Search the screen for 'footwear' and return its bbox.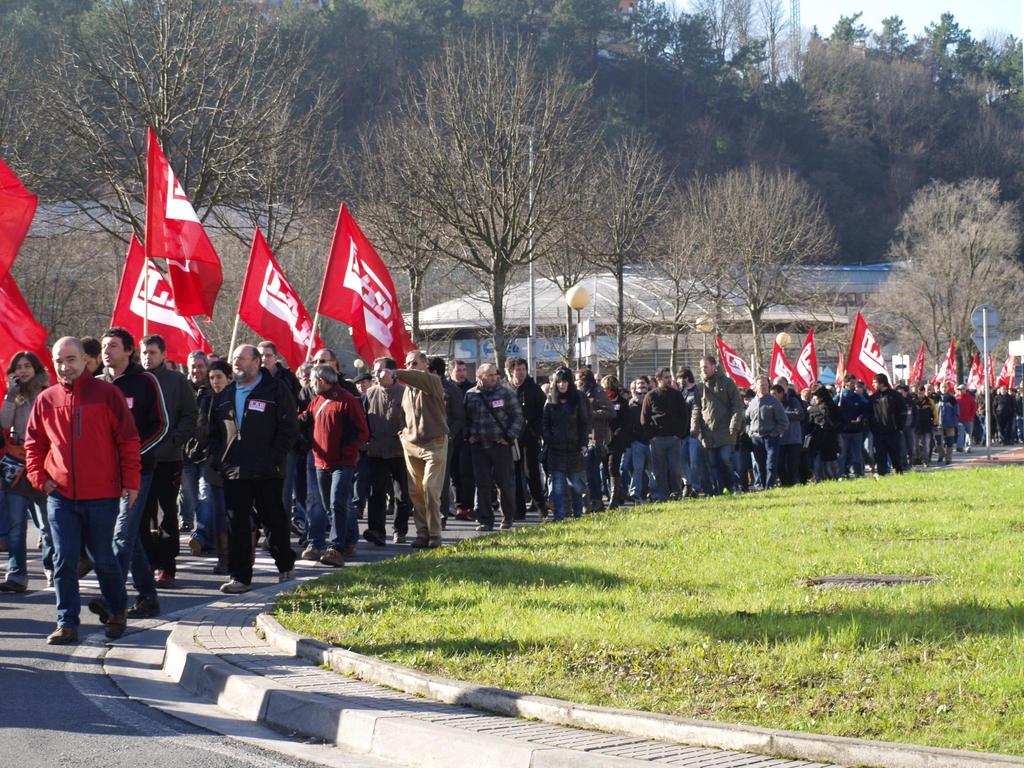
Found: bbox=[433, 535, 444, 548].
